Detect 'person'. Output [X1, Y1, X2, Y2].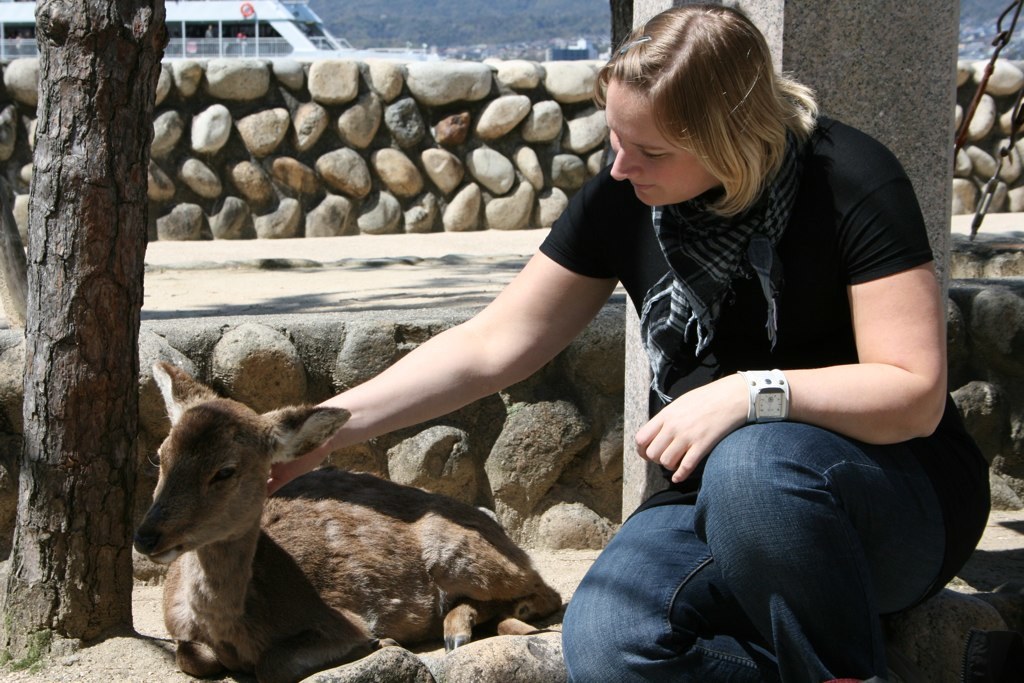
[251, 3, 991, 682].
